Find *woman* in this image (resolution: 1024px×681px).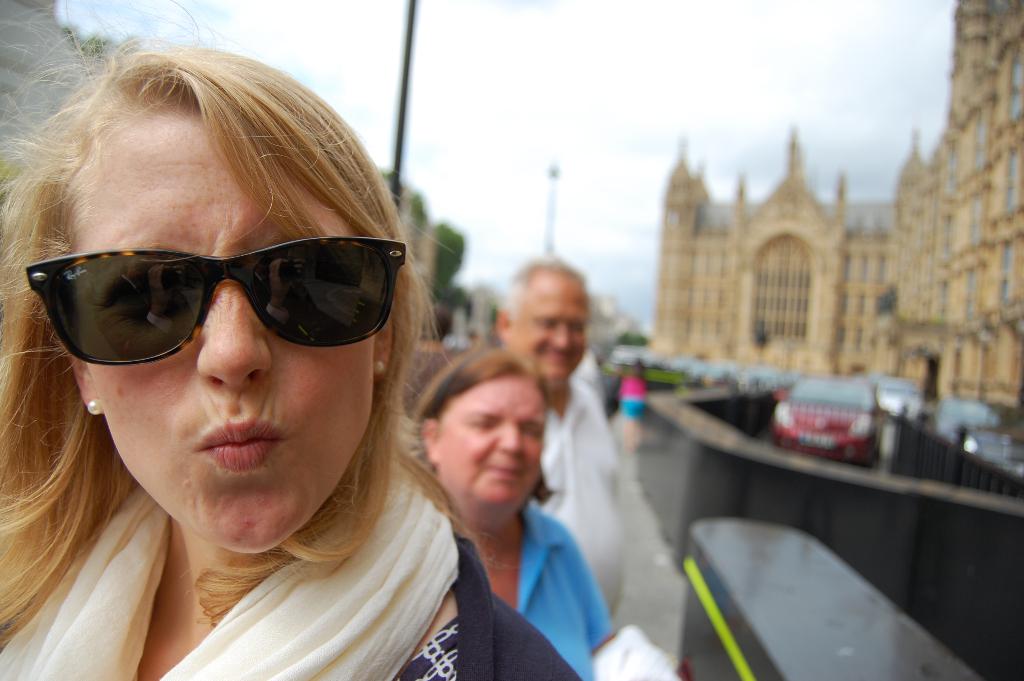
x1=405, y1=347, x2=615, y2=680.
